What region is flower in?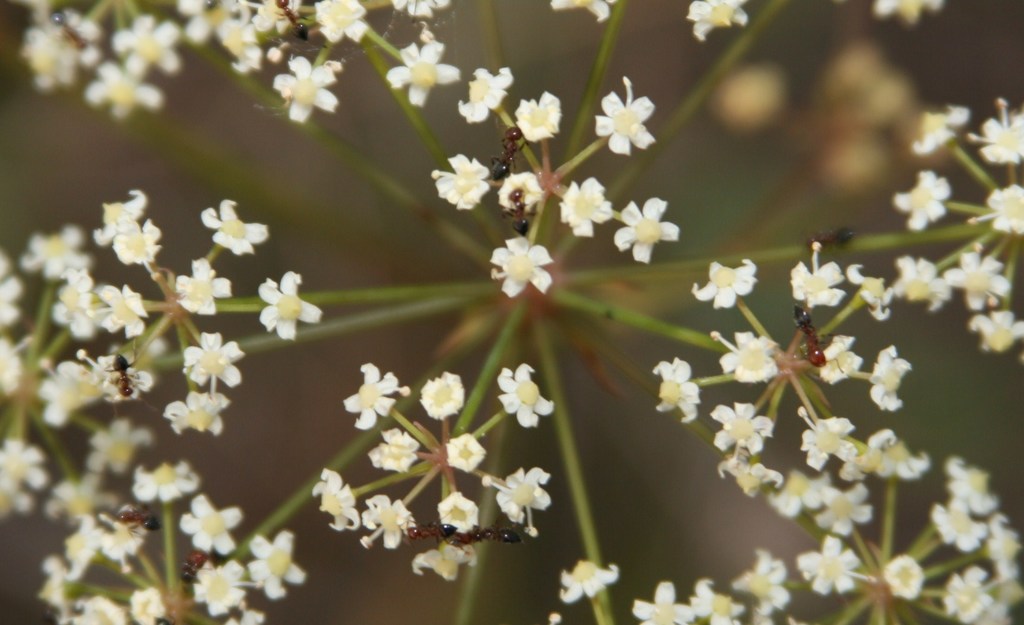
[359, 490, 414, 551].
